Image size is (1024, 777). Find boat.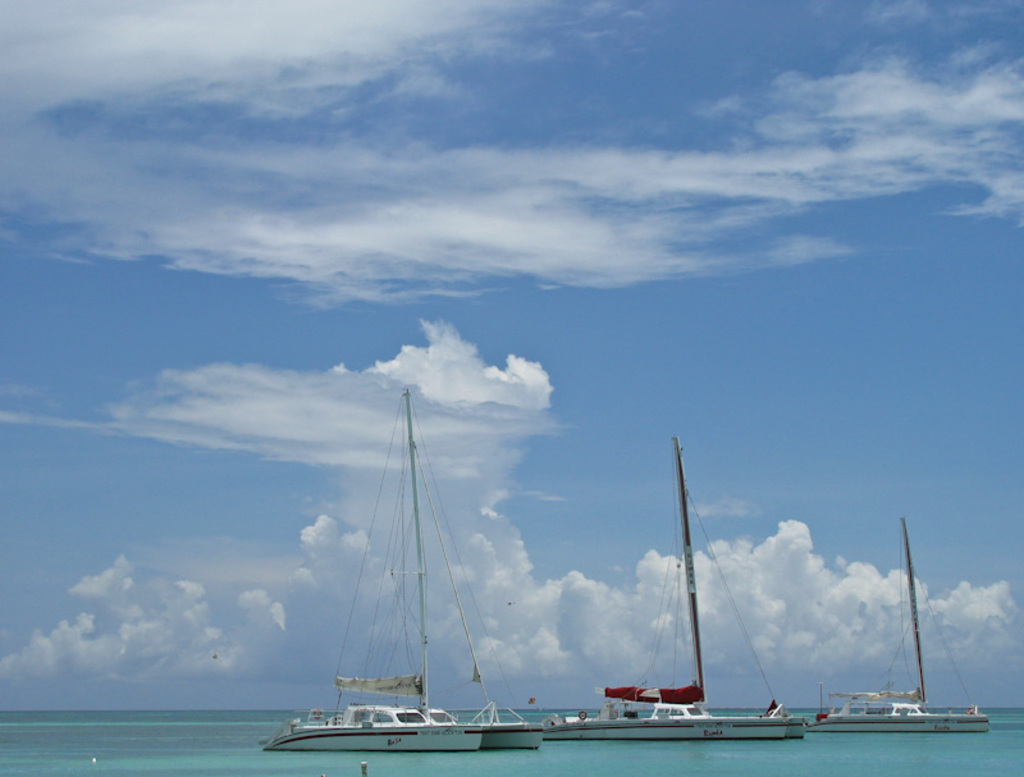
(266, 385, 543, 750).
